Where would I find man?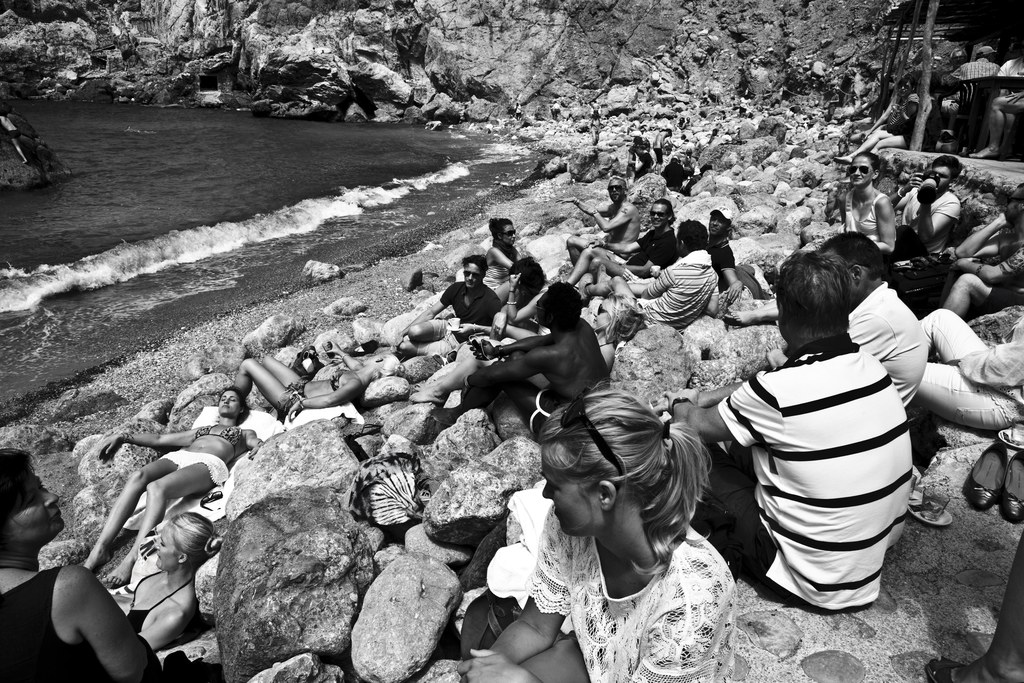
At box(819, 229, 927, 411).
